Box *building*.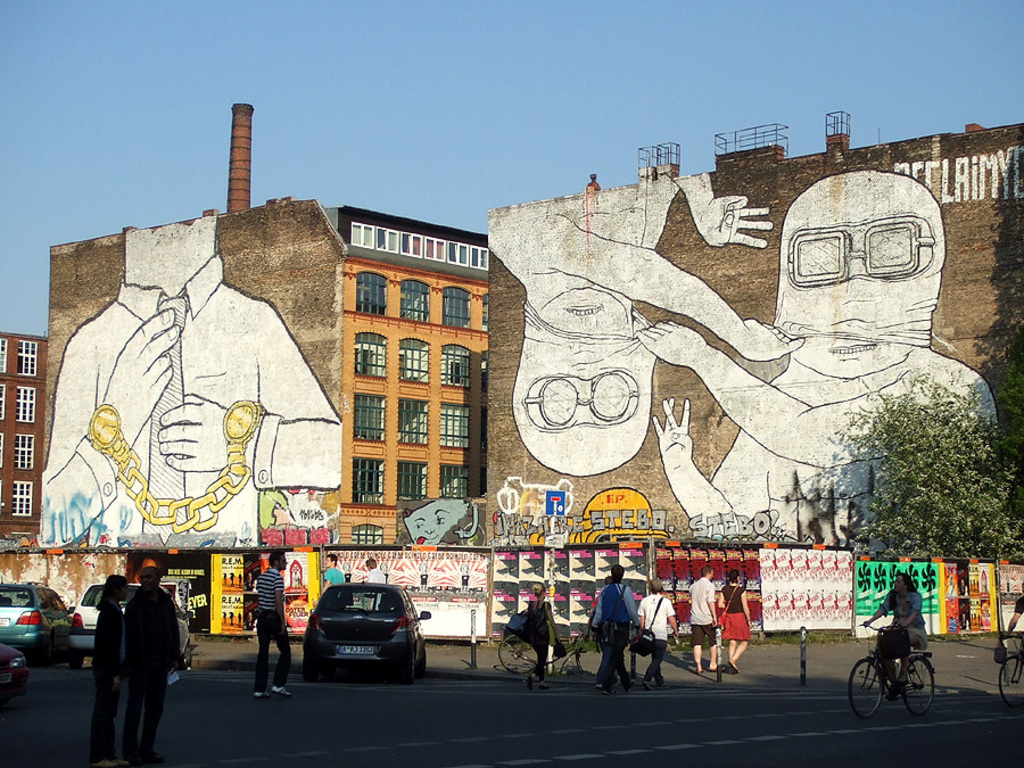
bbox=(488, 107, 1023, 548).
